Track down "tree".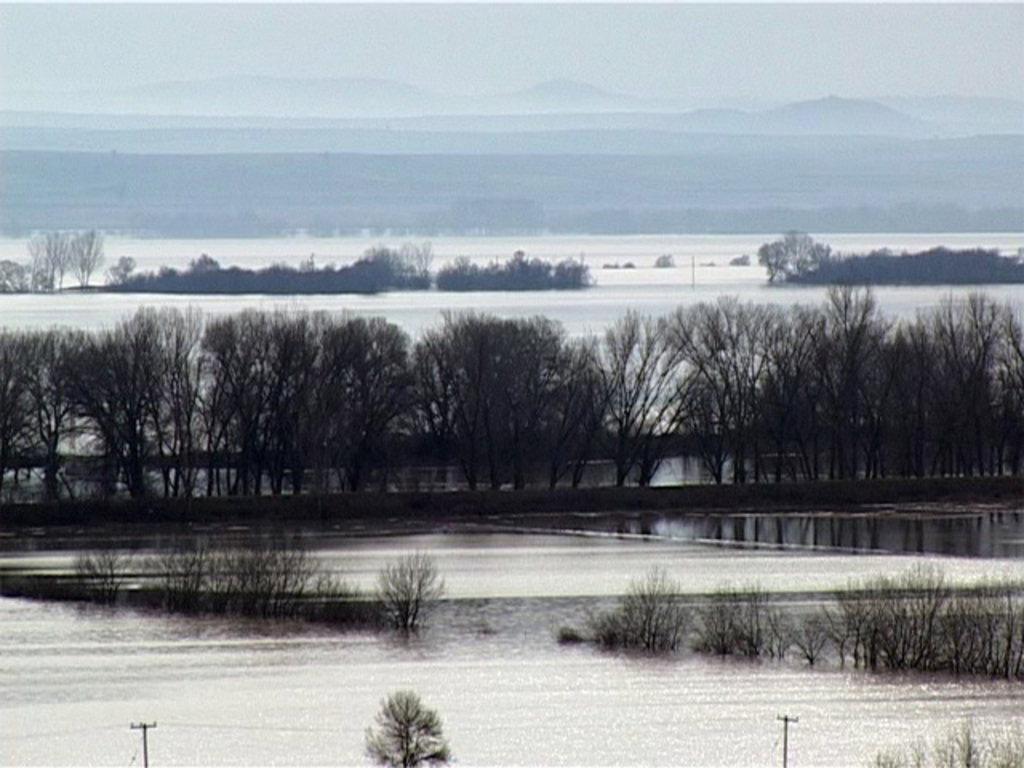
Tracked to l=363, t=541, r=453, b=630.
